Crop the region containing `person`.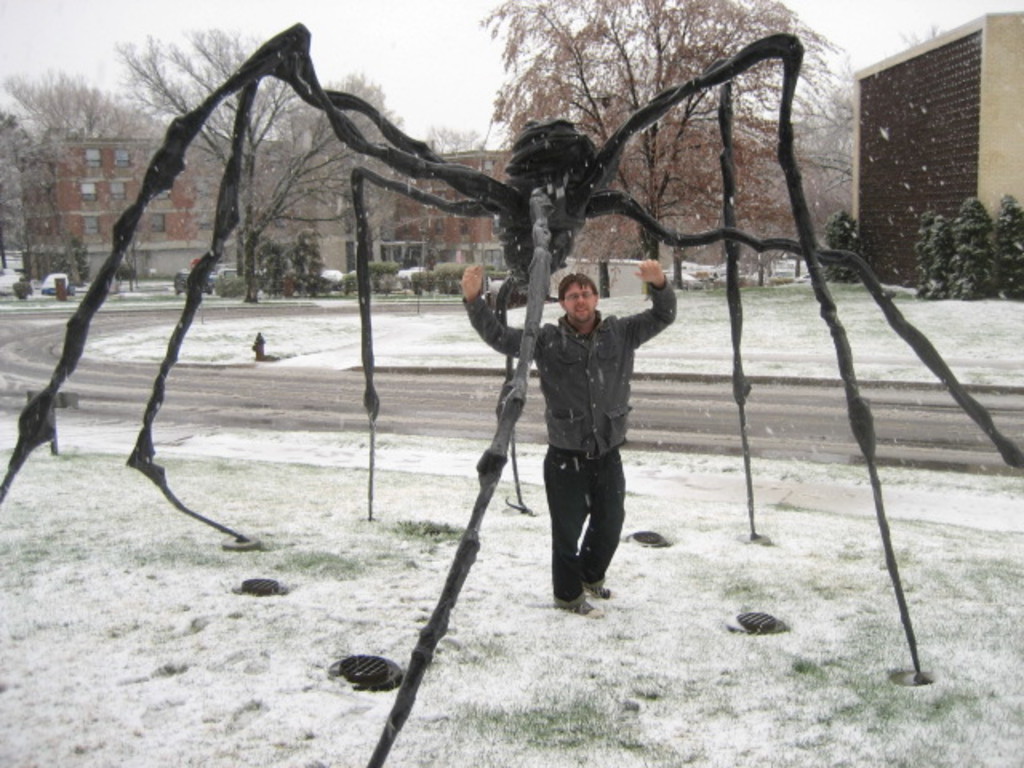
Crop region: 458/262/686/616.
